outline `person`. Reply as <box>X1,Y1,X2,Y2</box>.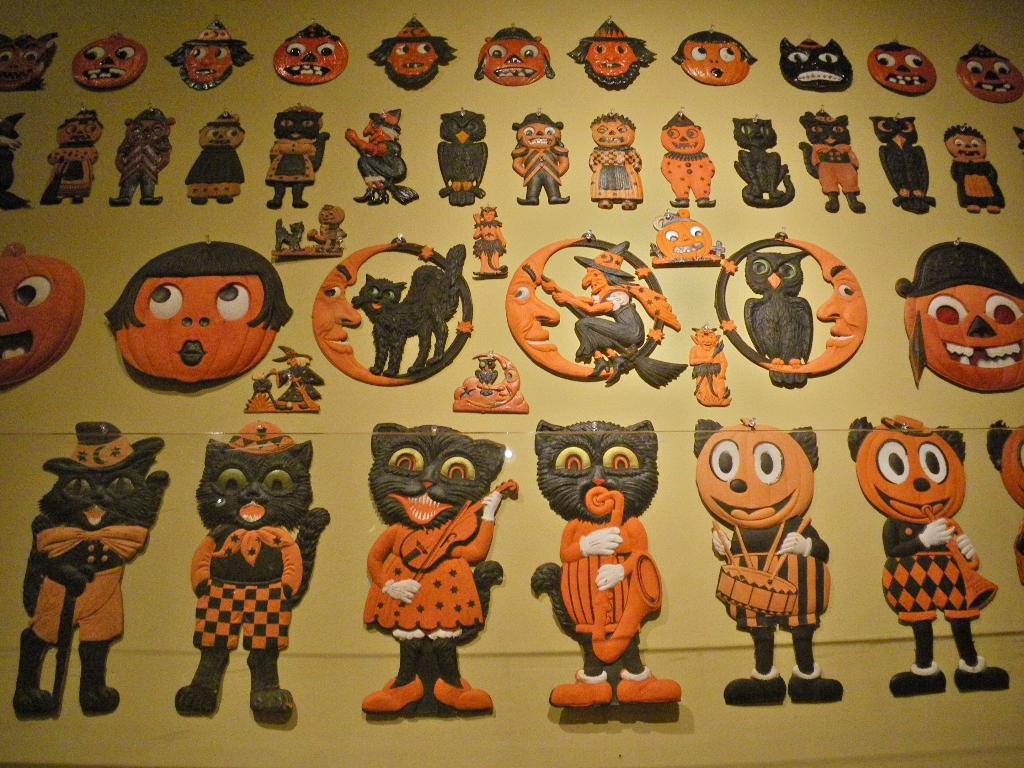
<box>308,234,474,386</box>.
